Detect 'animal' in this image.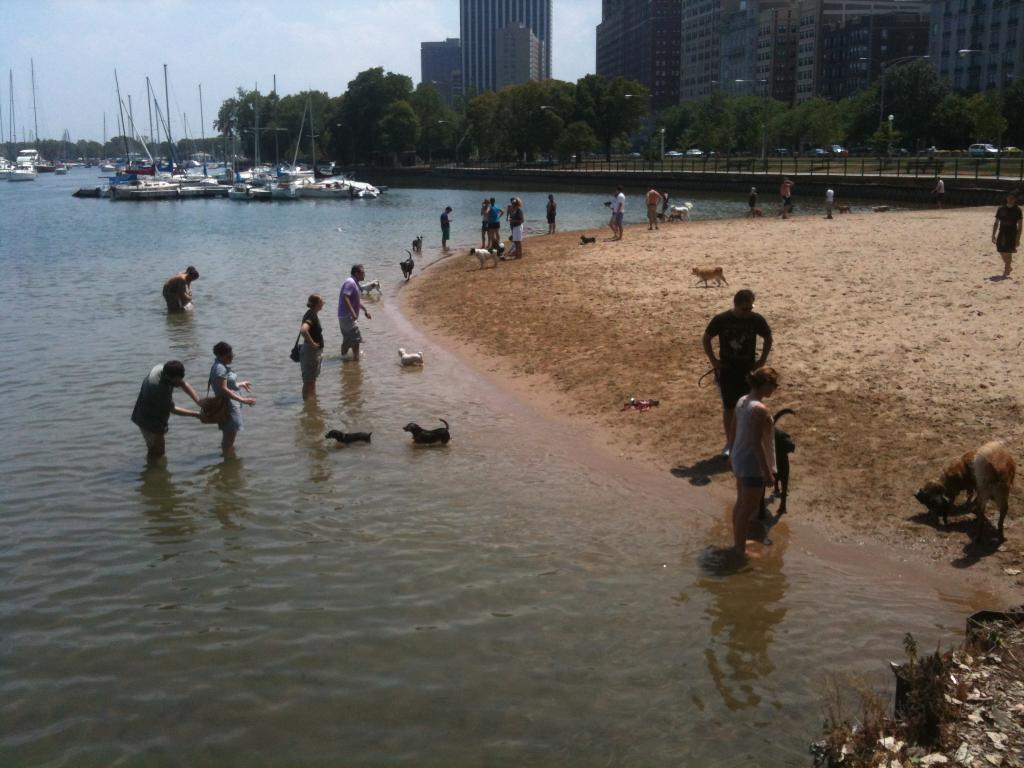
Detection: (324, 430, 375, 442).
